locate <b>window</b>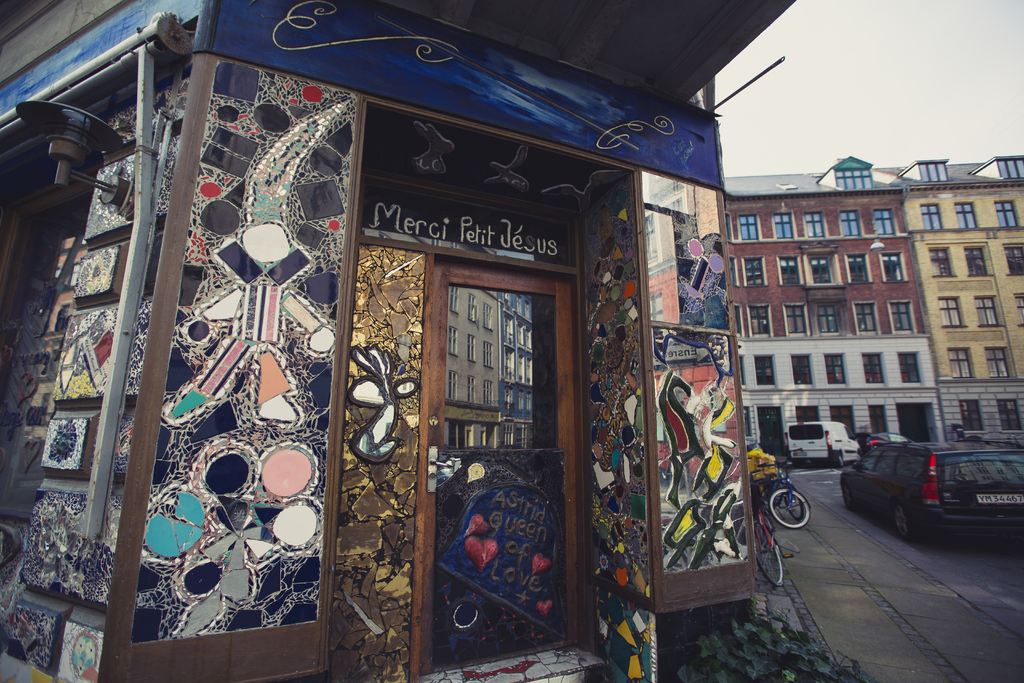
{"x1": 751, "y1": 356, "x2": 792, "y2": 387}
